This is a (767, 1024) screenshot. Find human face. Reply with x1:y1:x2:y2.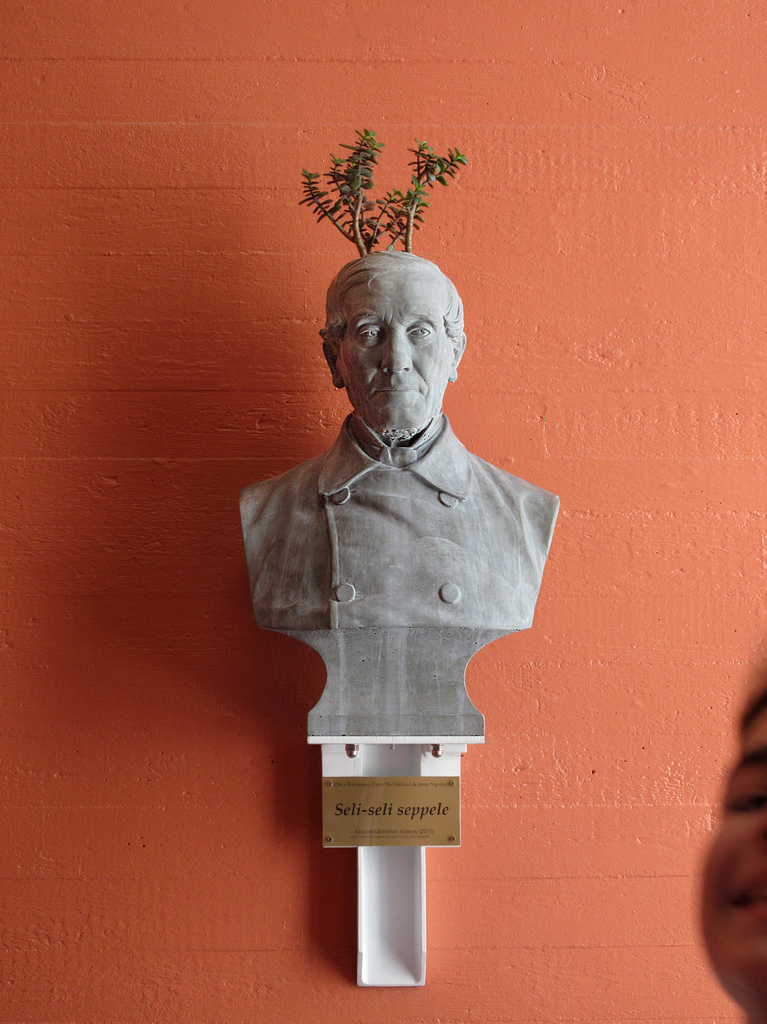
342:269:450:428.
